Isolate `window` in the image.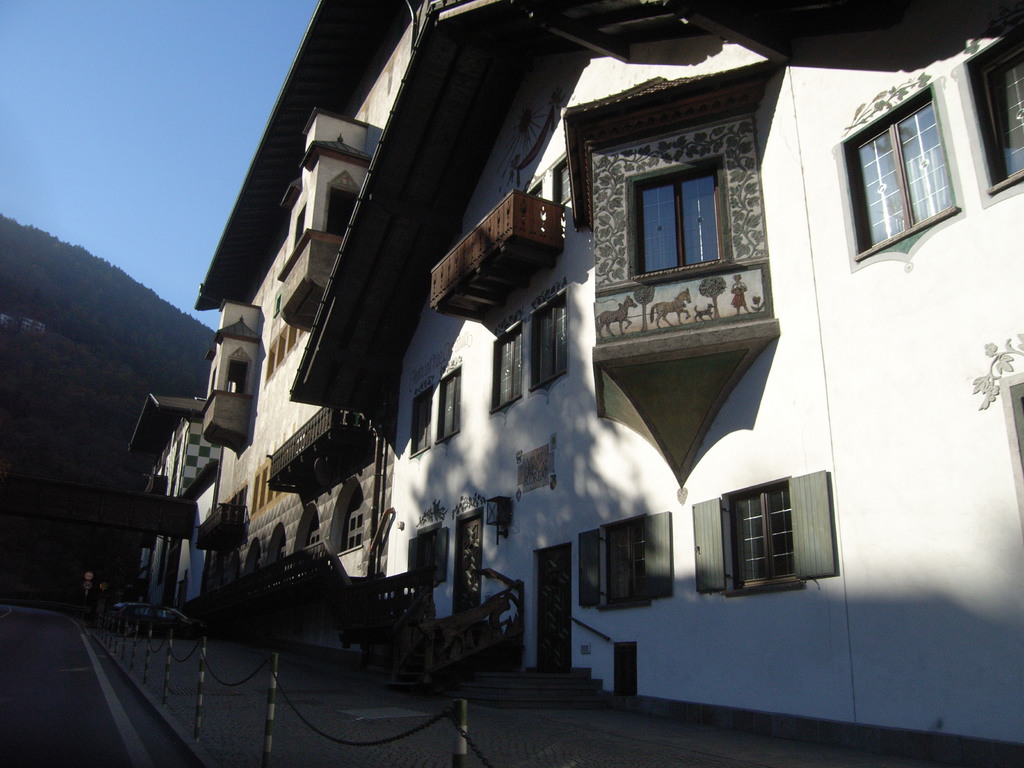
Isolated region: bbox=[961, 12, 1023, 196].
